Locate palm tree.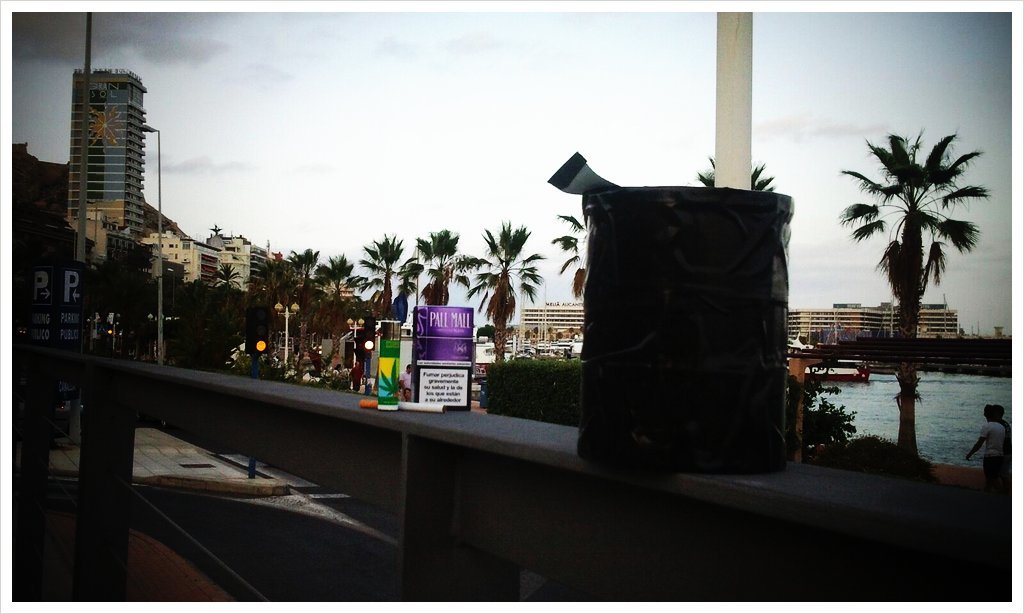
Bounding box: (308,250,359,364).
